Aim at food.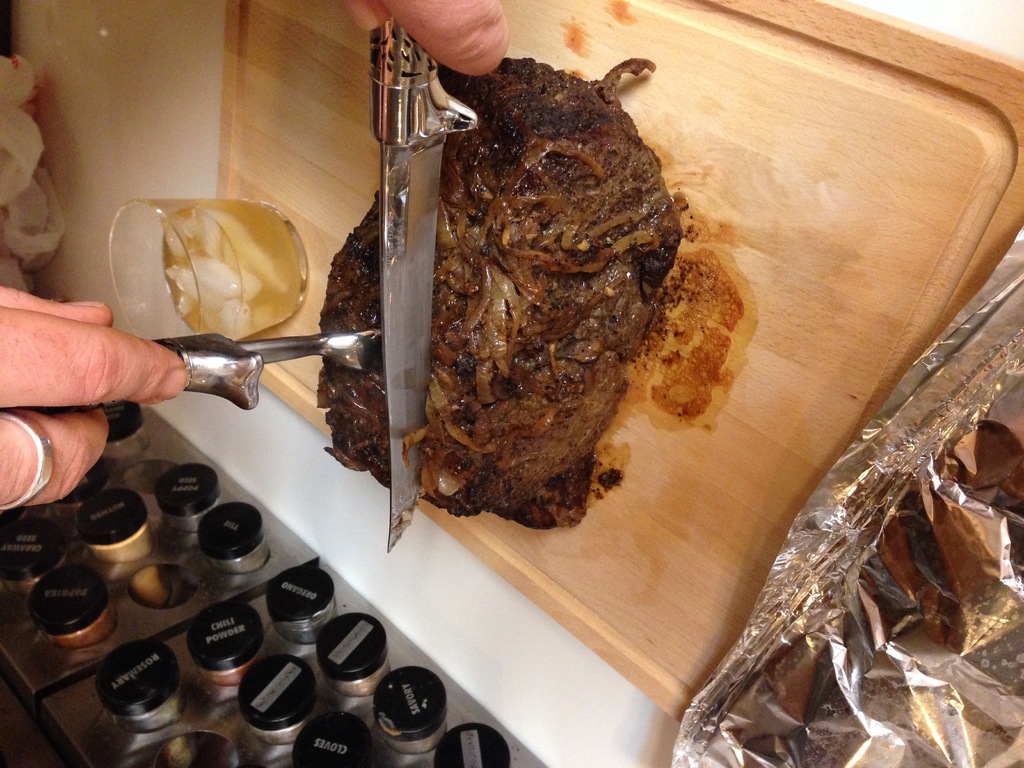
Aimed at 307, 52, 686, 527.
